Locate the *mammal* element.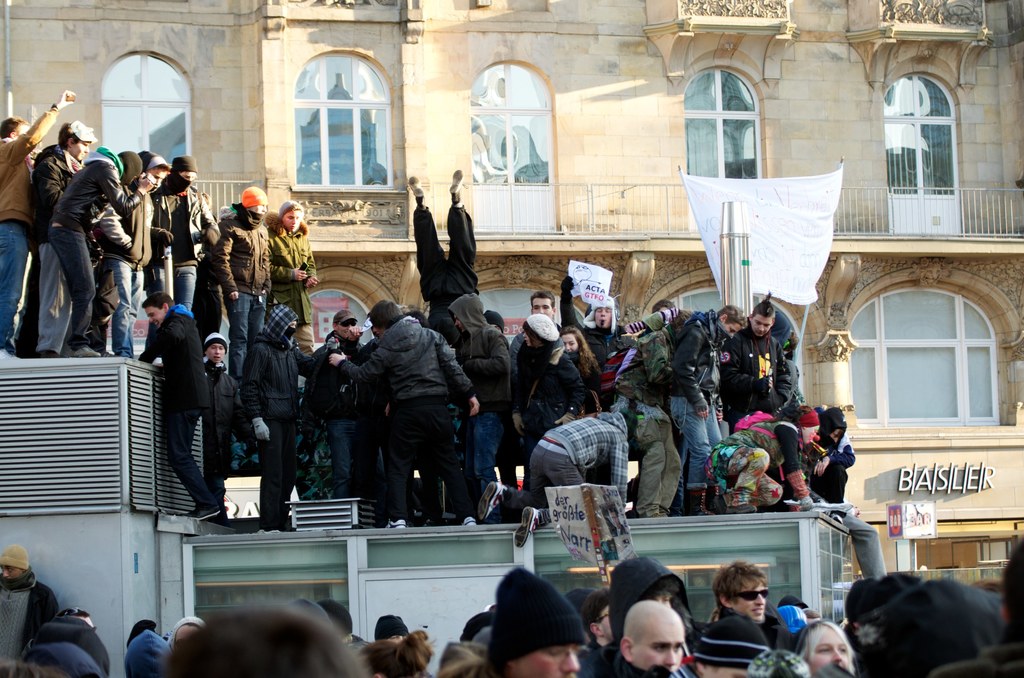
Element bbox: <box>705,574,789,660</box>.
